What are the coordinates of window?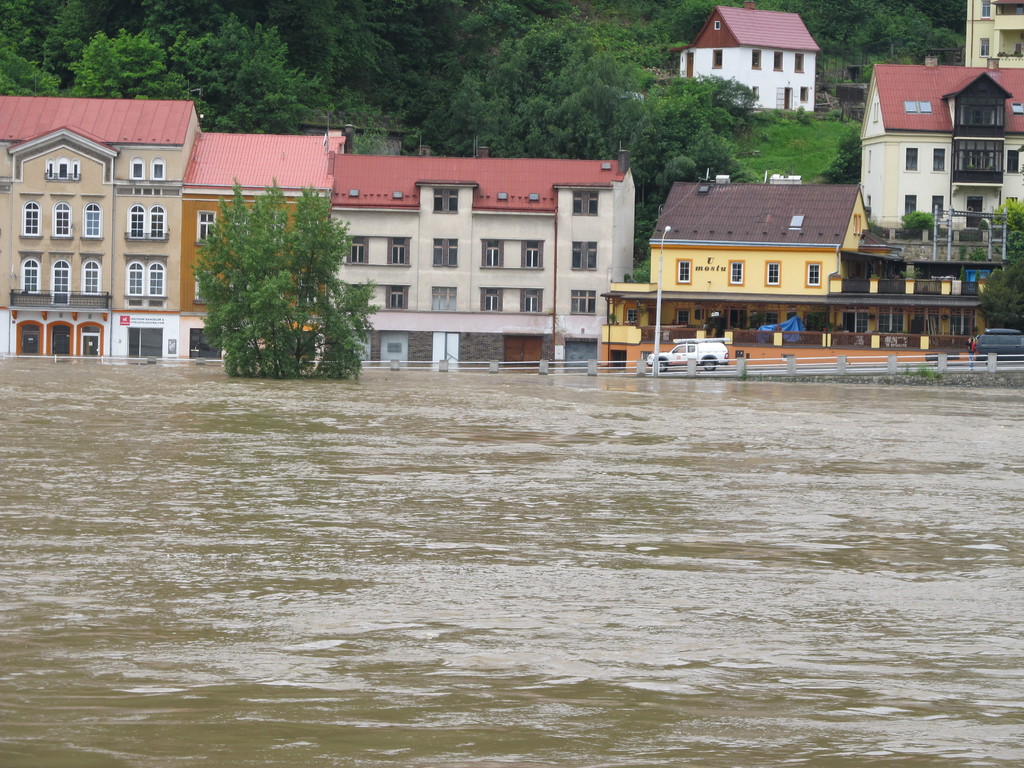
<box>623,305,637,328</box>.
